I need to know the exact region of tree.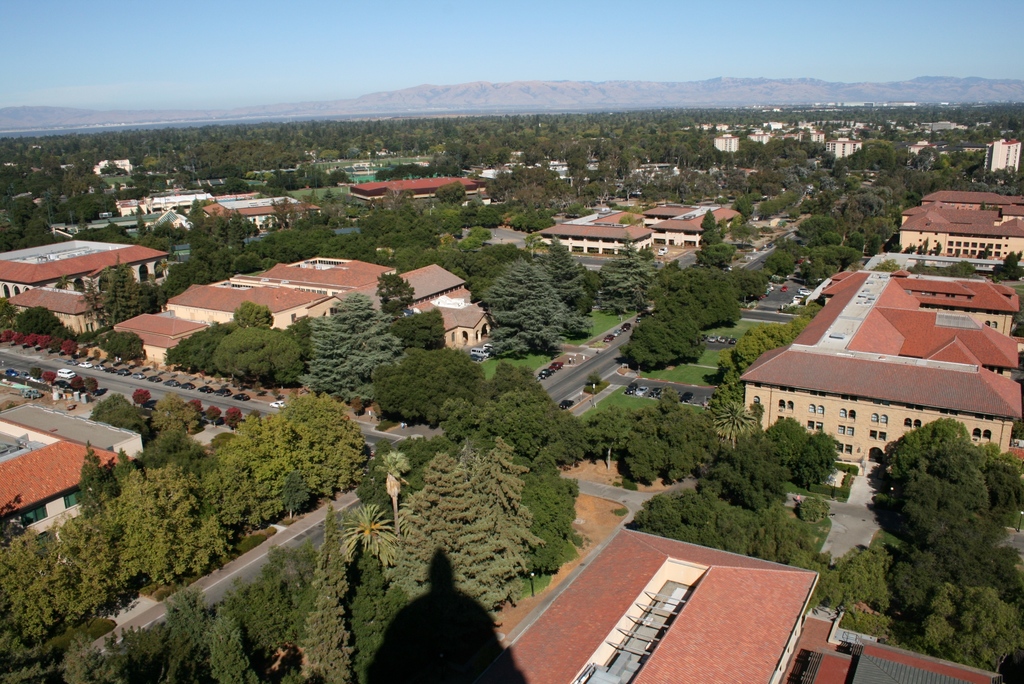
Region: <bbox>697, 225, 724, 245</bbox>.
